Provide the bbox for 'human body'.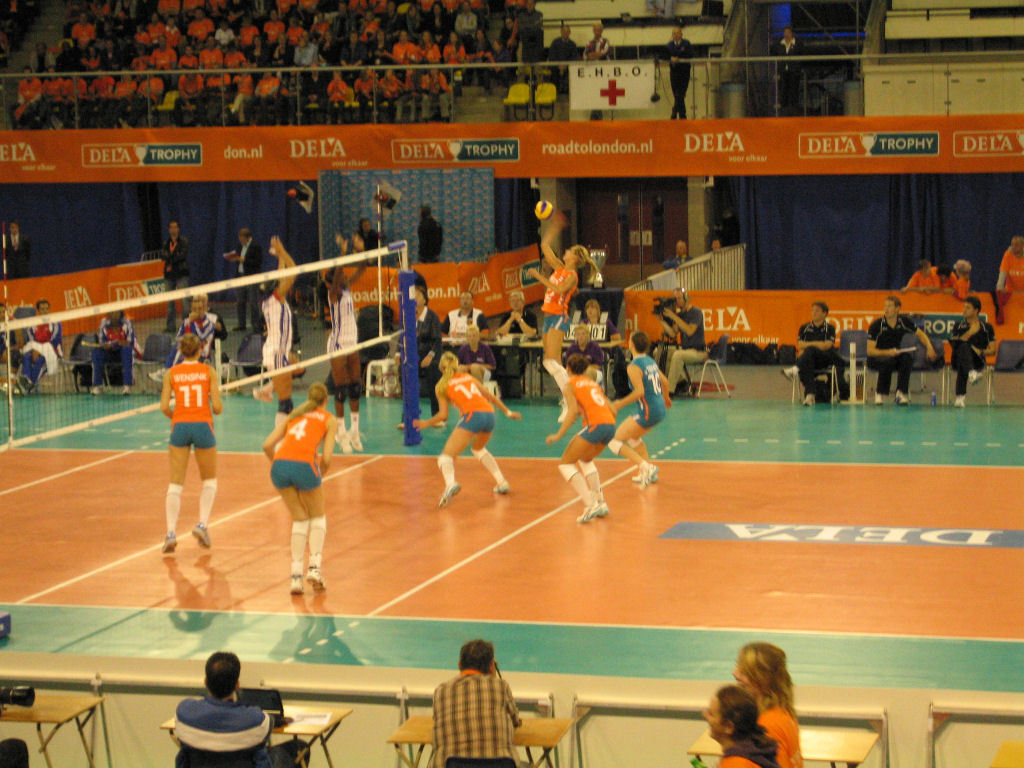
[508, 0, 540, 59].
